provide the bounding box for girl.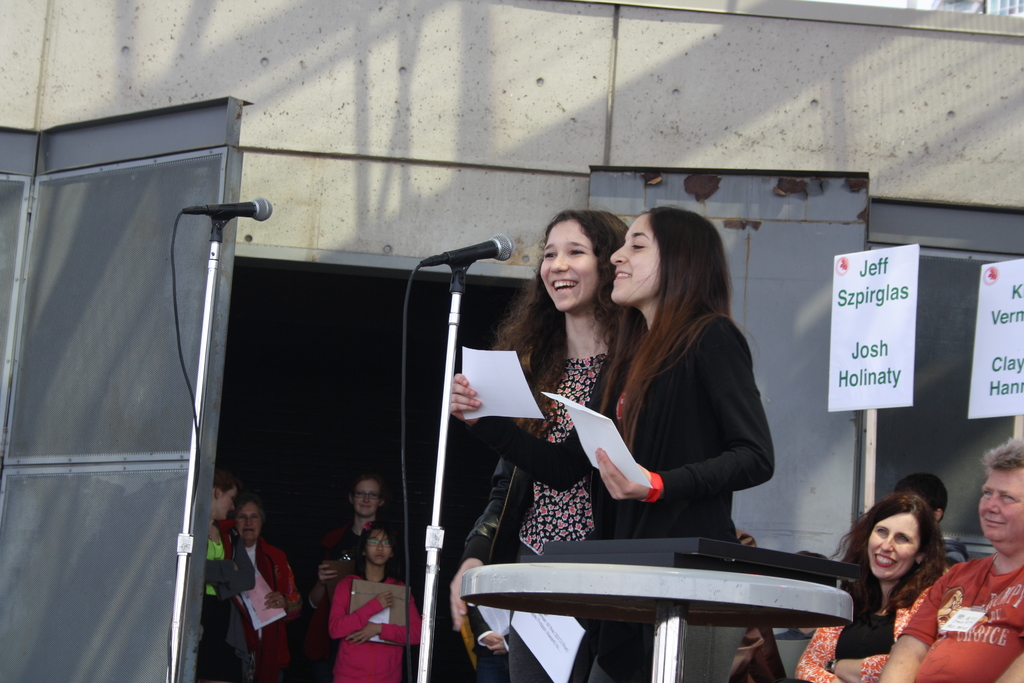
[x1=791, y1=490, x2=948, y2=682].
